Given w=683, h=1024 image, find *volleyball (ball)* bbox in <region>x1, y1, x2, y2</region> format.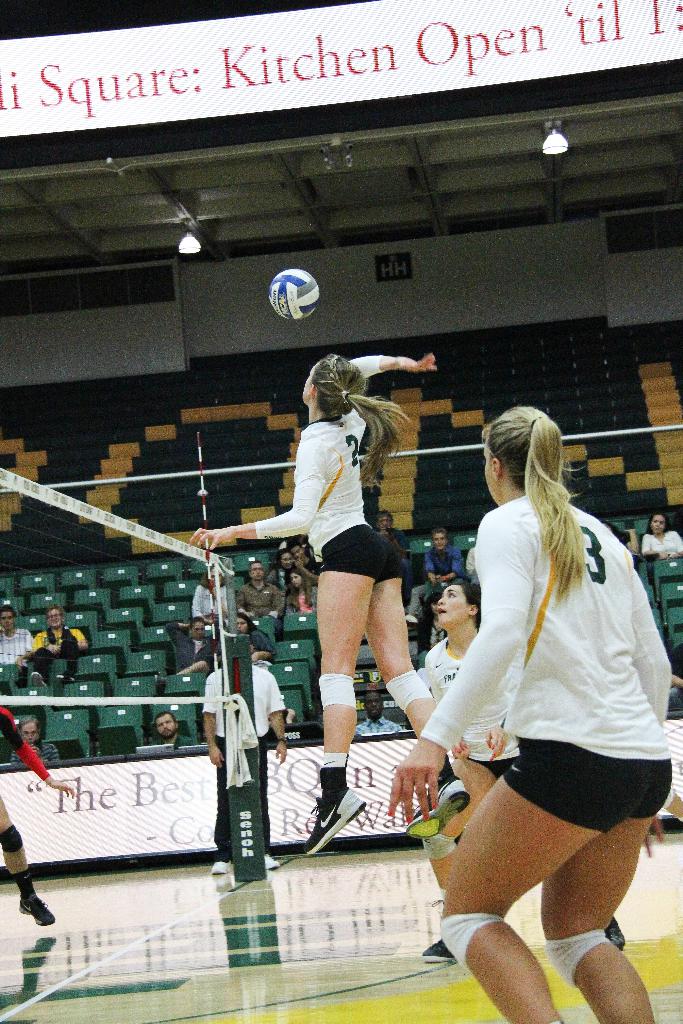
<region>265, 265, 324, 323</region>.
